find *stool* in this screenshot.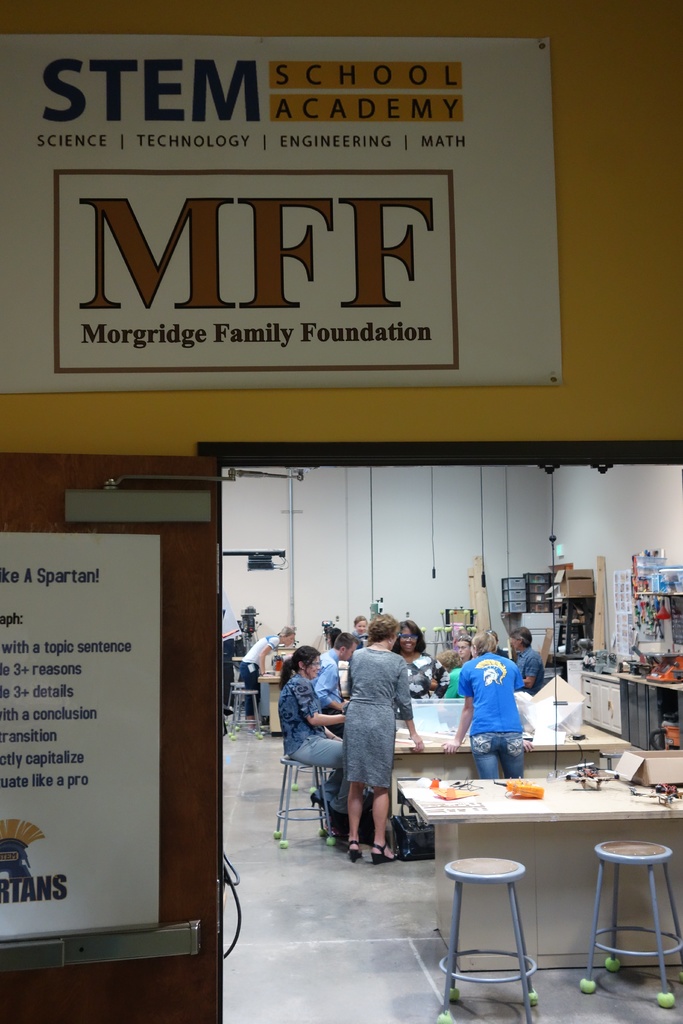
The bounding box for *stool* is box(442, 860, 530, 1023).
